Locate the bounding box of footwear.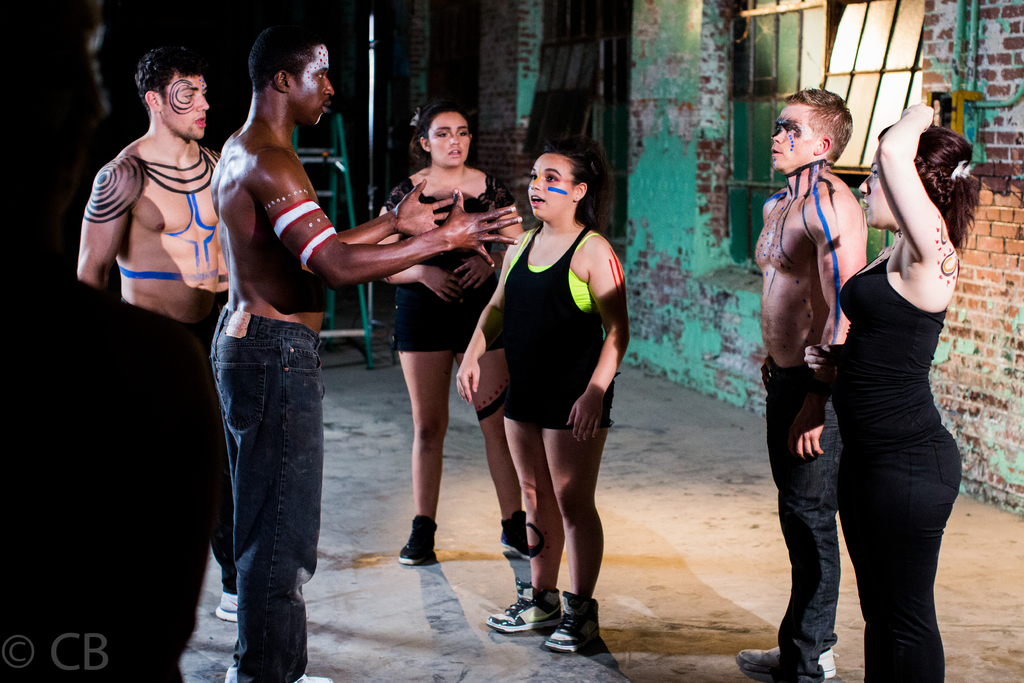
Bounding box: (x1=545, y1=587, x2=603, y2=658).
